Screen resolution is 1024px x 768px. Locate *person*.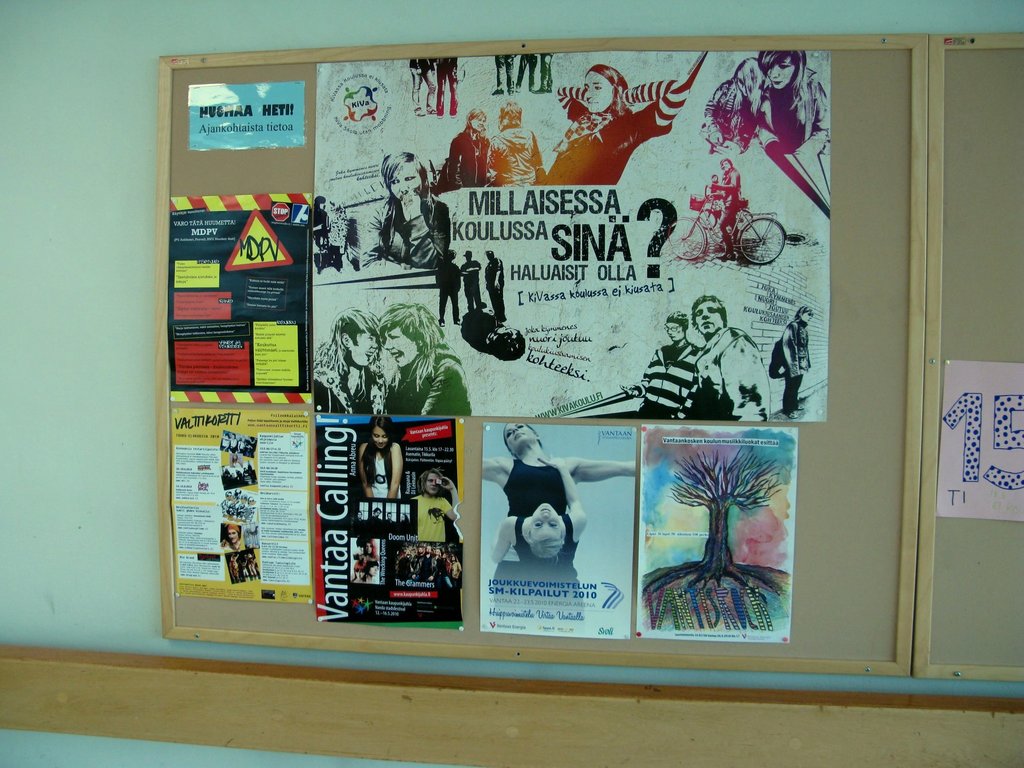
box(756, 47, 829, 157).
